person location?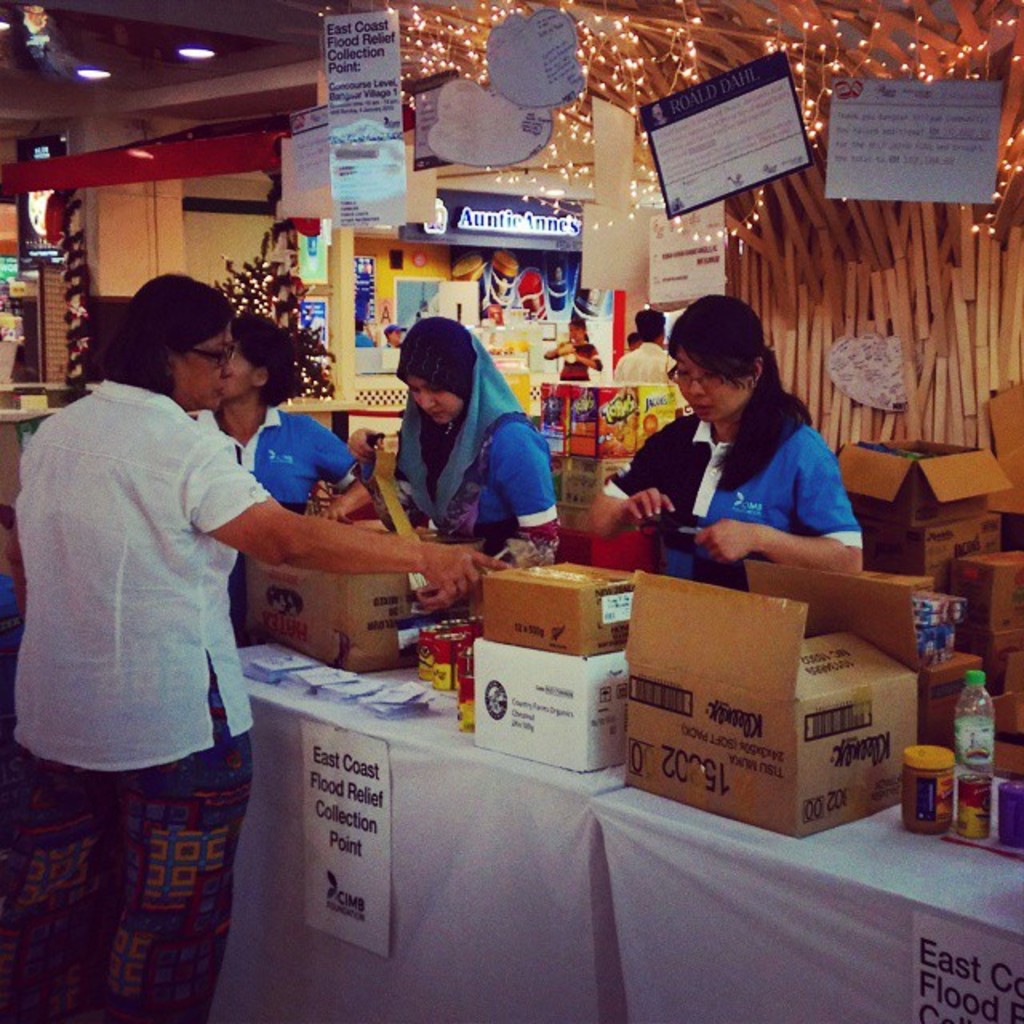
x1=587 y1=291 x2=883 y2=602
